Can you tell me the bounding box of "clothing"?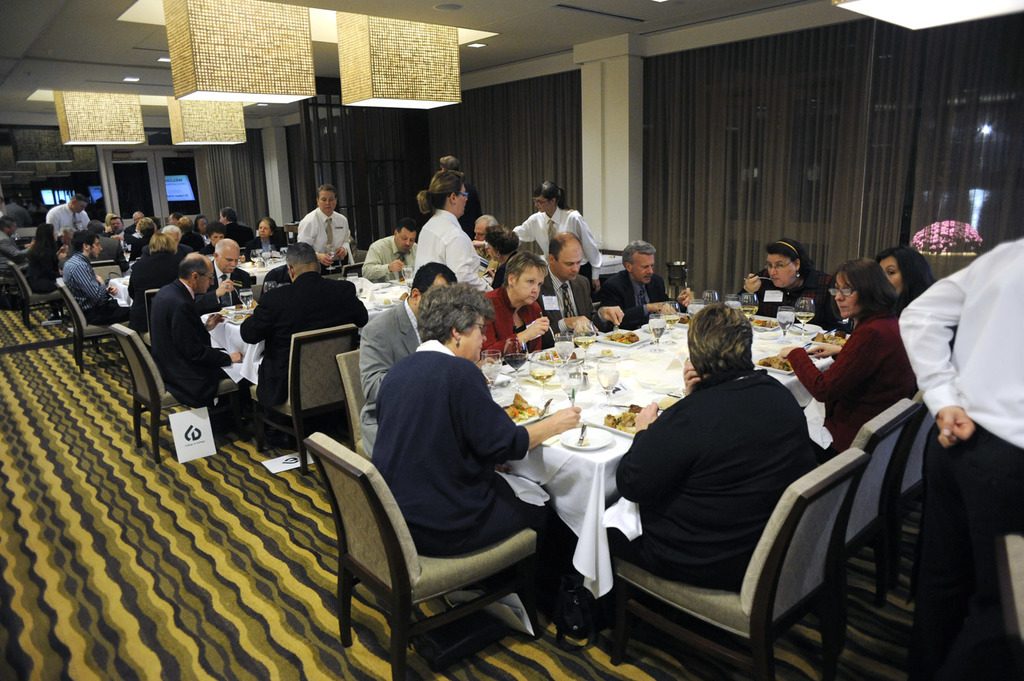
[595, 361, 824, 587].
